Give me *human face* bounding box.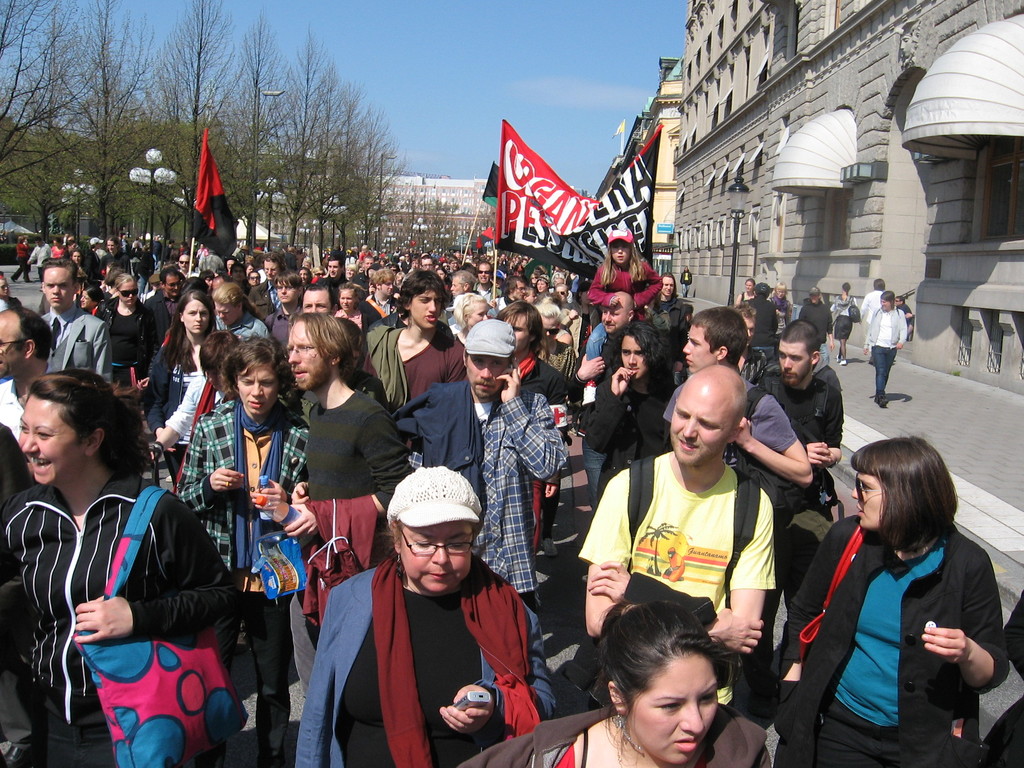
775 336 812 387.
